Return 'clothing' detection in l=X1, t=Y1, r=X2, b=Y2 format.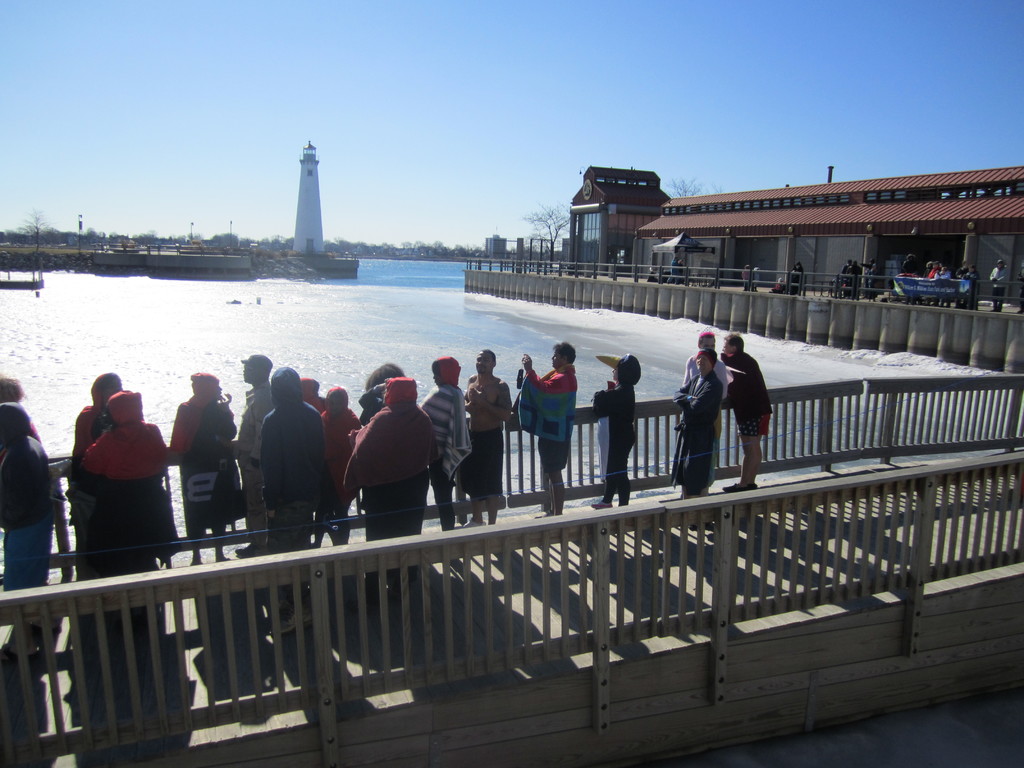
l=516, t=363, r=580, b=478.
